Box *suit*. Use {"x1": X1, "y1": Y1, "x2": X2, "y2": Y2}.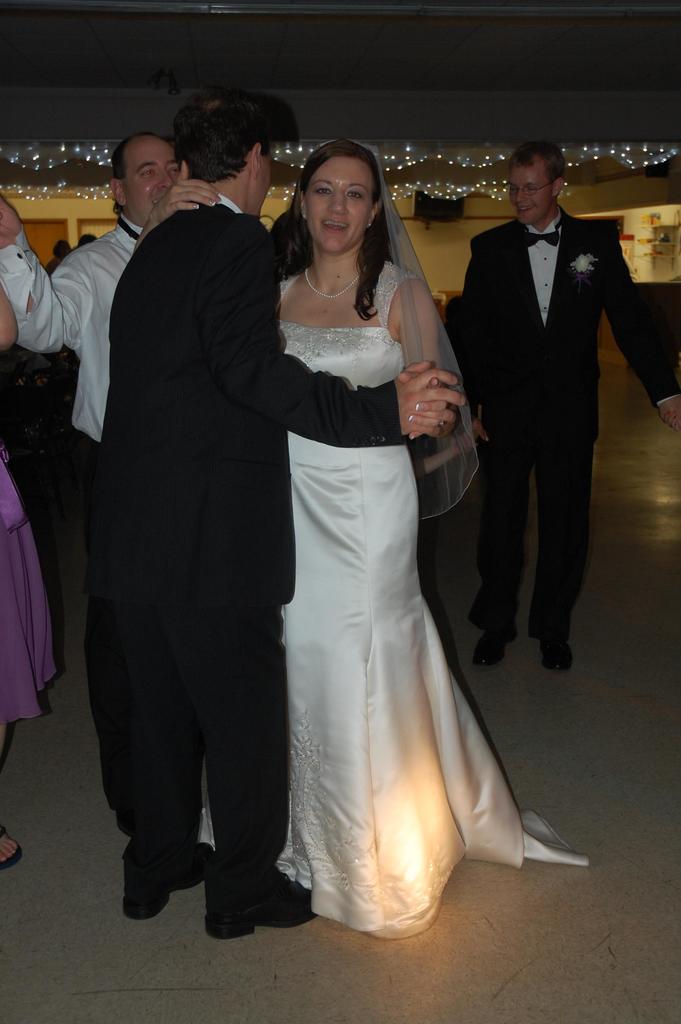
{"x1": 85, "y1": 204, "x2": 395, "y2": 903}.
